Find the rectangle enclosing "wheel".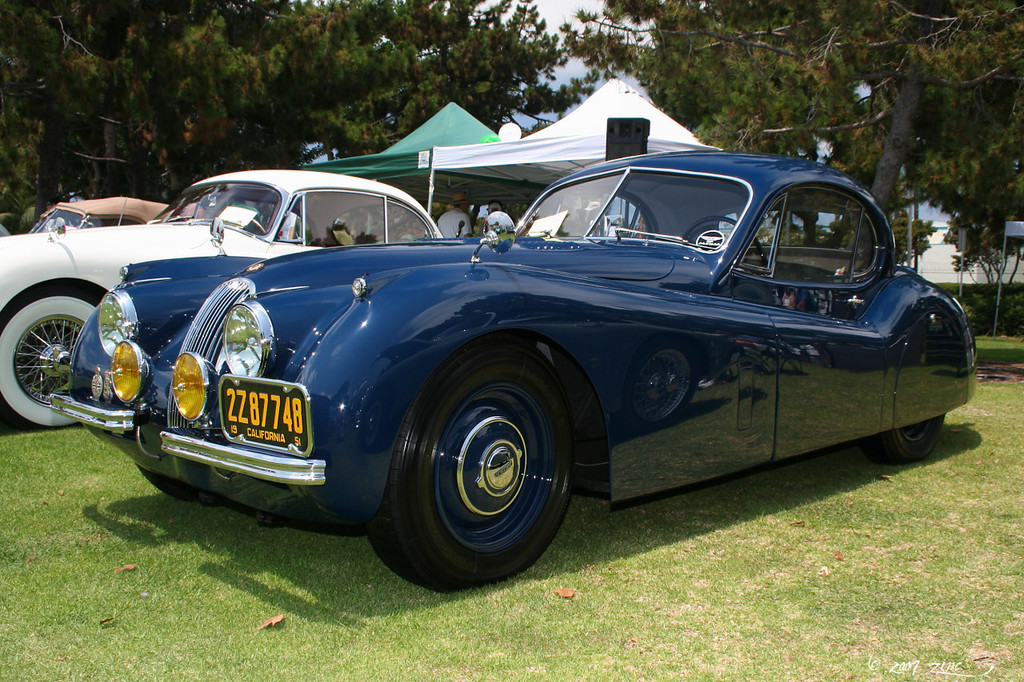
[left=683, top=213, right=769, bottom=266].
